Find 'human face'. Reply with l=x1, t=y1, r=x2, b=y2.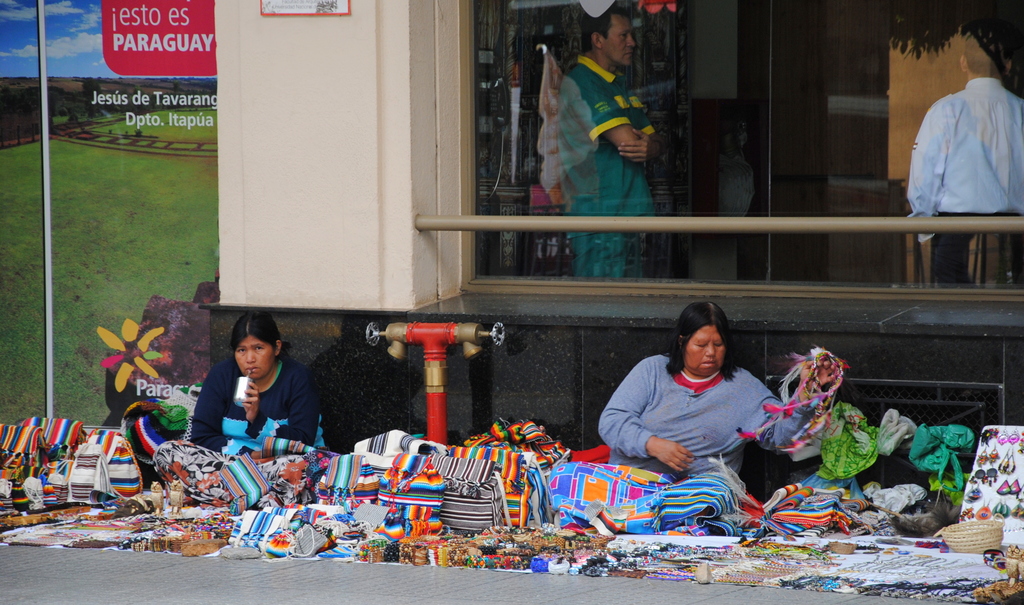
l=234, t=336, r=273, b=377.
